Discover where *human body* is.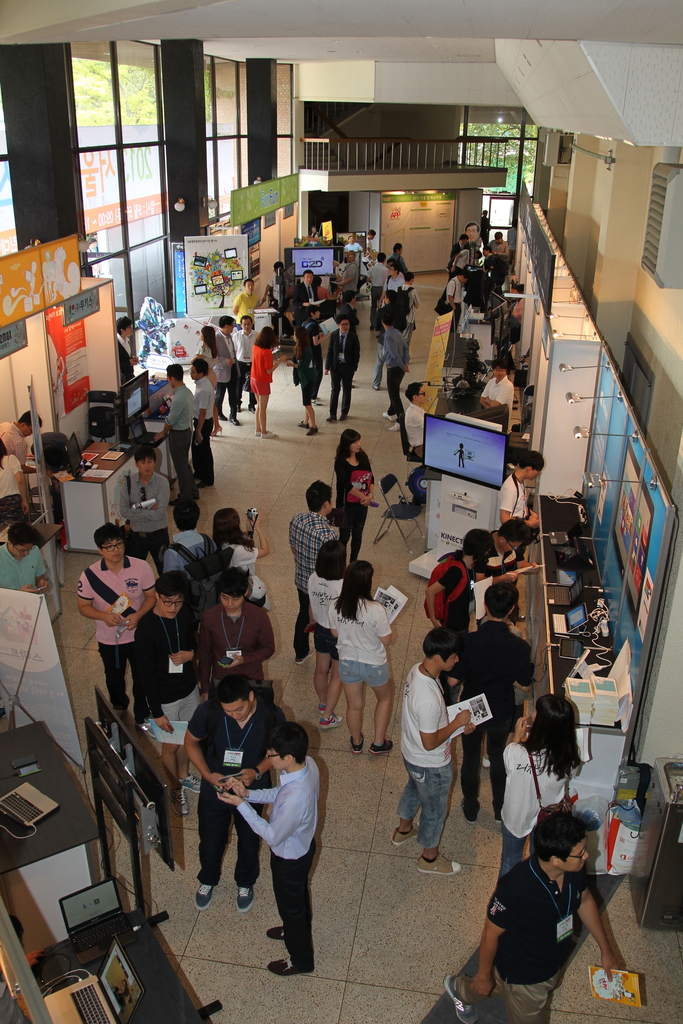
Discovered at Rect(160, 356, 199, 526).
